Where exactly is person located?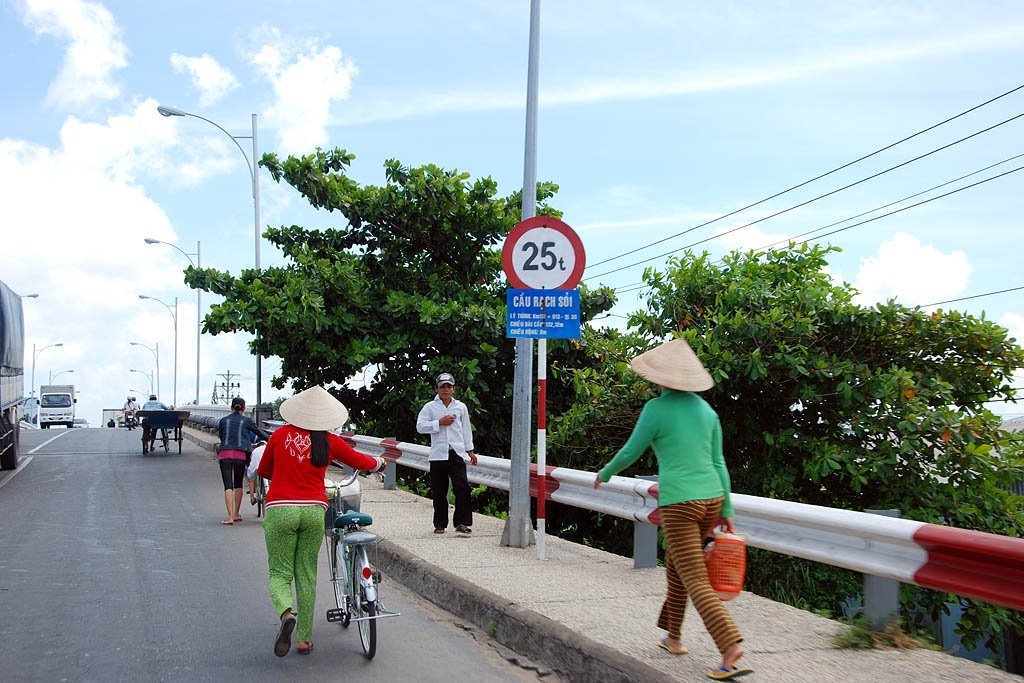
Its bounding box is Rect(414, 374, 480, 537).
